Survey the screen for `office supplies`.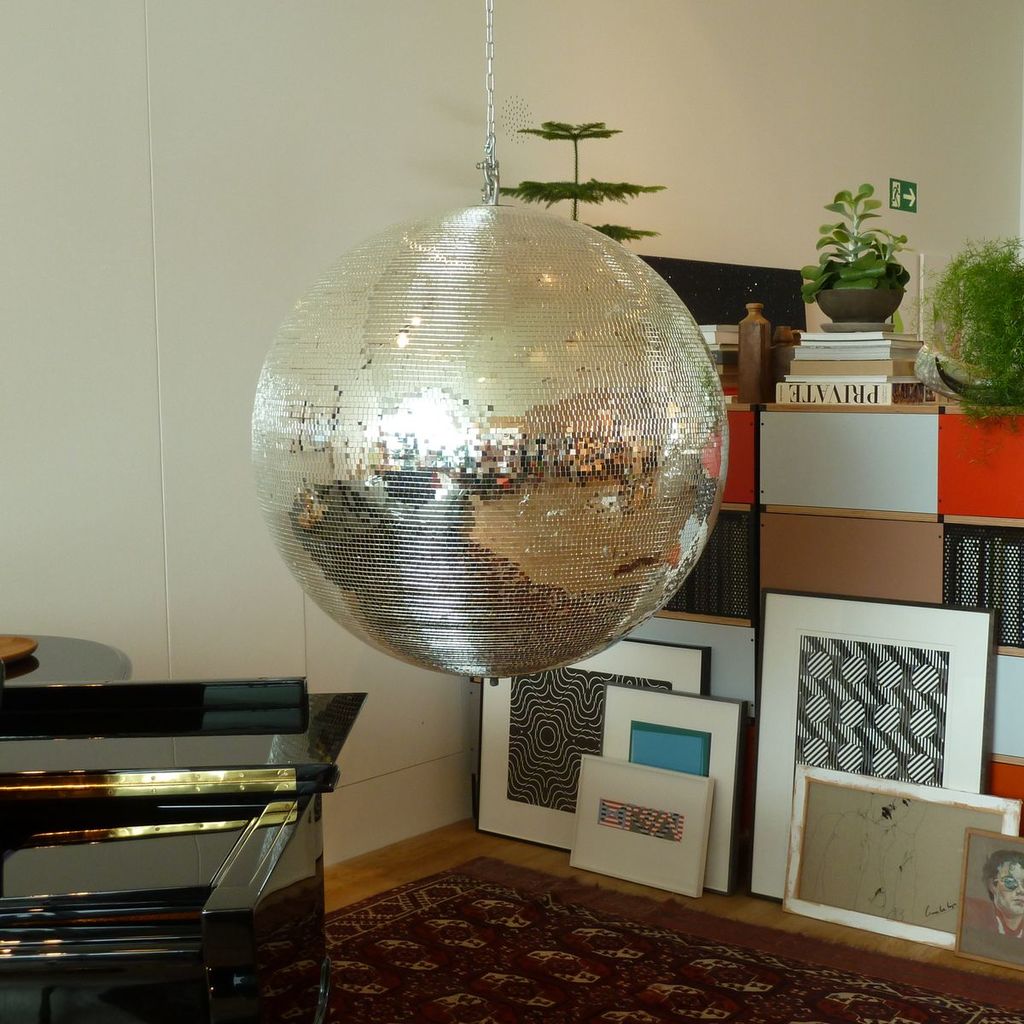
Survey found: [x1=933, y1=525, x2=1021, y2=646].
